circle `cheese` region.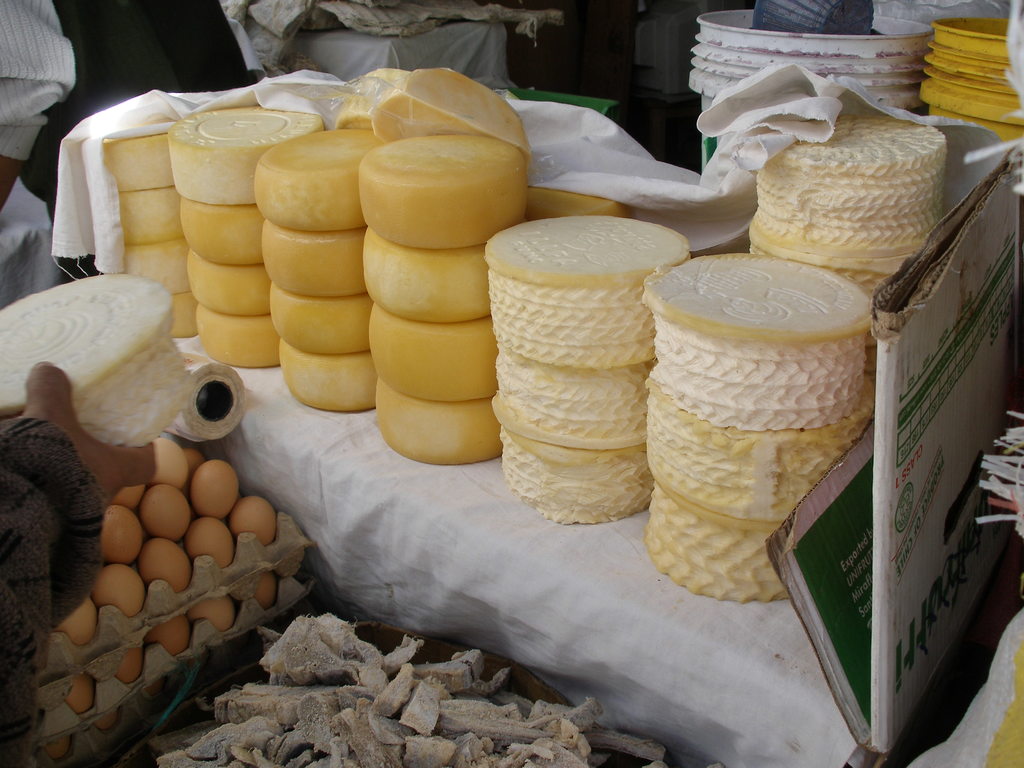
Region: pyautogui.locateOnScreen(790, 260, 902, 375).
